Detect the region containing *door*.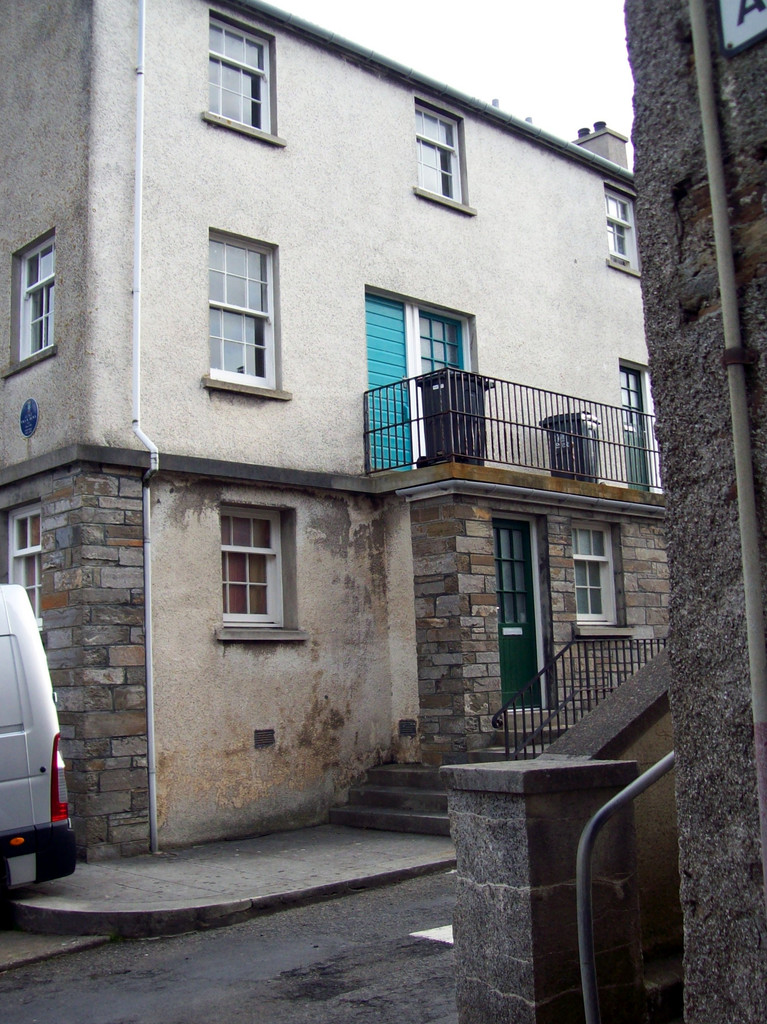
bbox=(366, 296, 407, 468).
